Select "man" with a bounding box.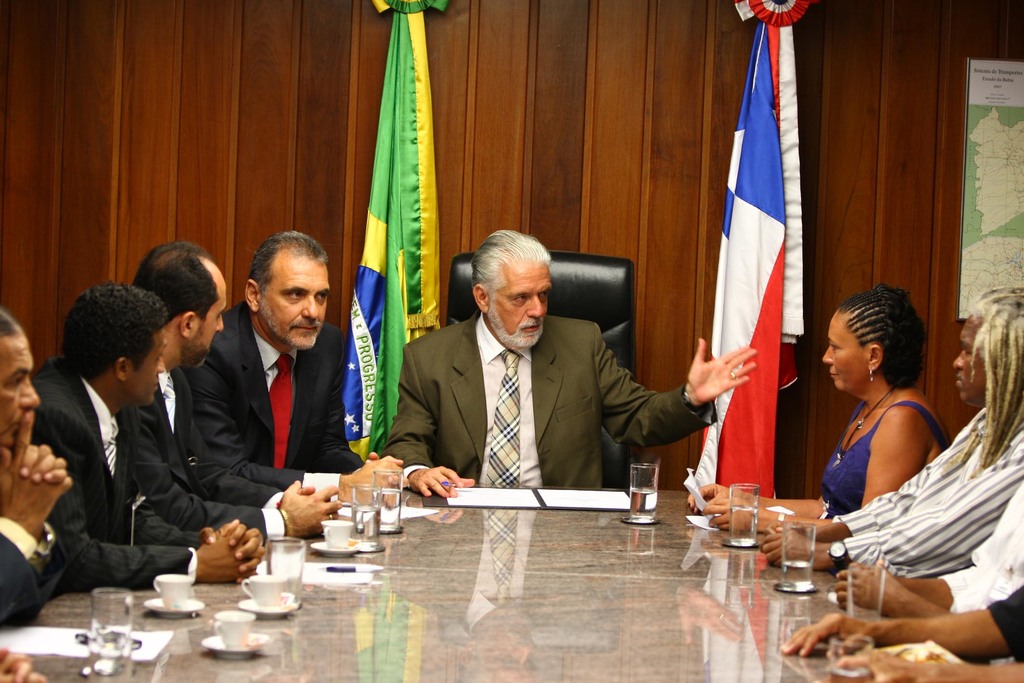
{"left": 131, "top": 241, "right": 341, "bottom": 547}.
